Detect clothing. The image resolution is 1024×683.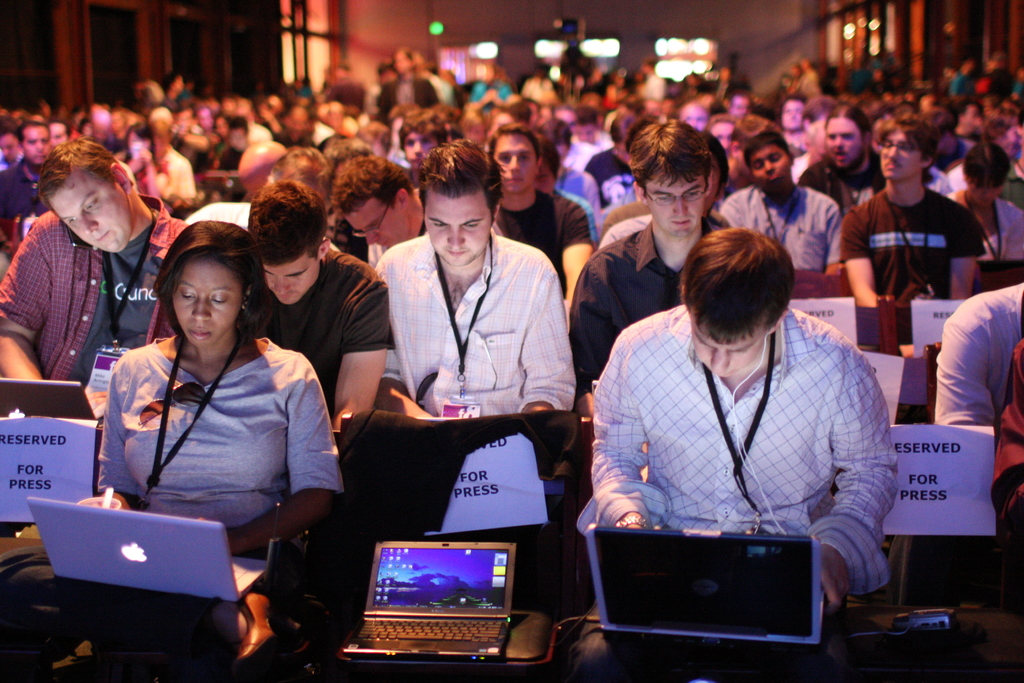
bbox=(598, 199, 733, 235).
